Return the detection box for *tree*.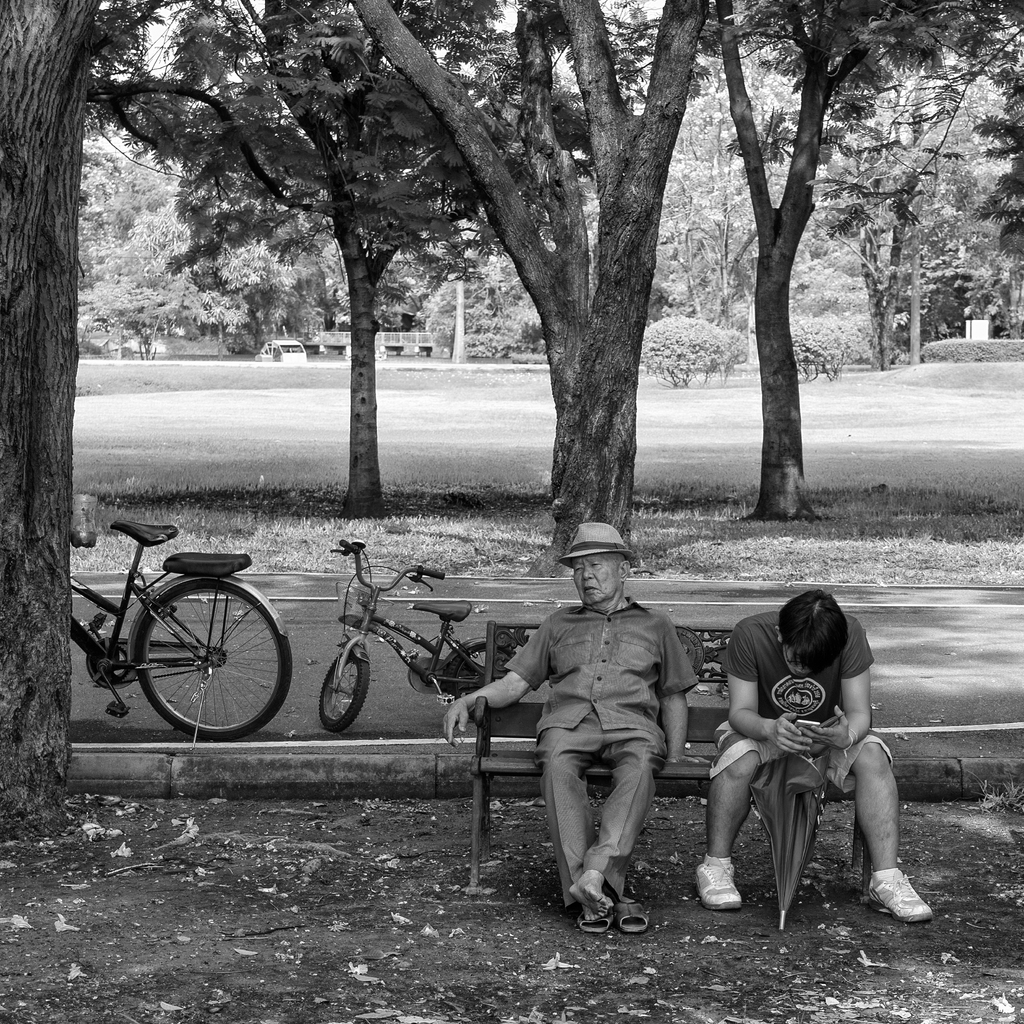
[left=211, top=156, right=337, bottom=362].
